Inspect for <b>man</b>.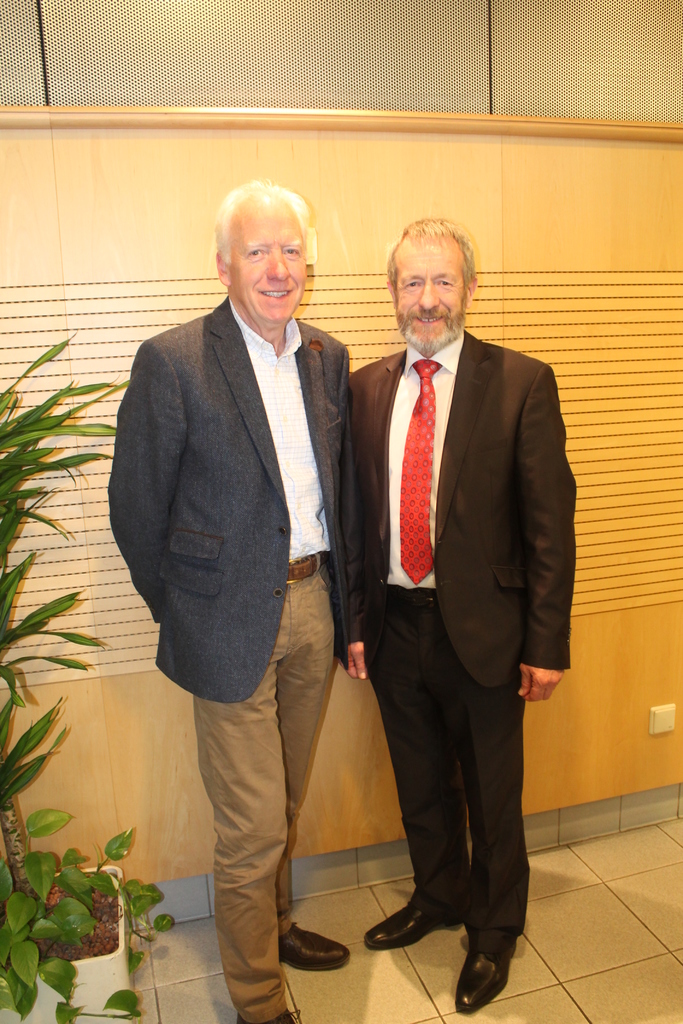
Inspection: 344, 214, 579, 1015.
